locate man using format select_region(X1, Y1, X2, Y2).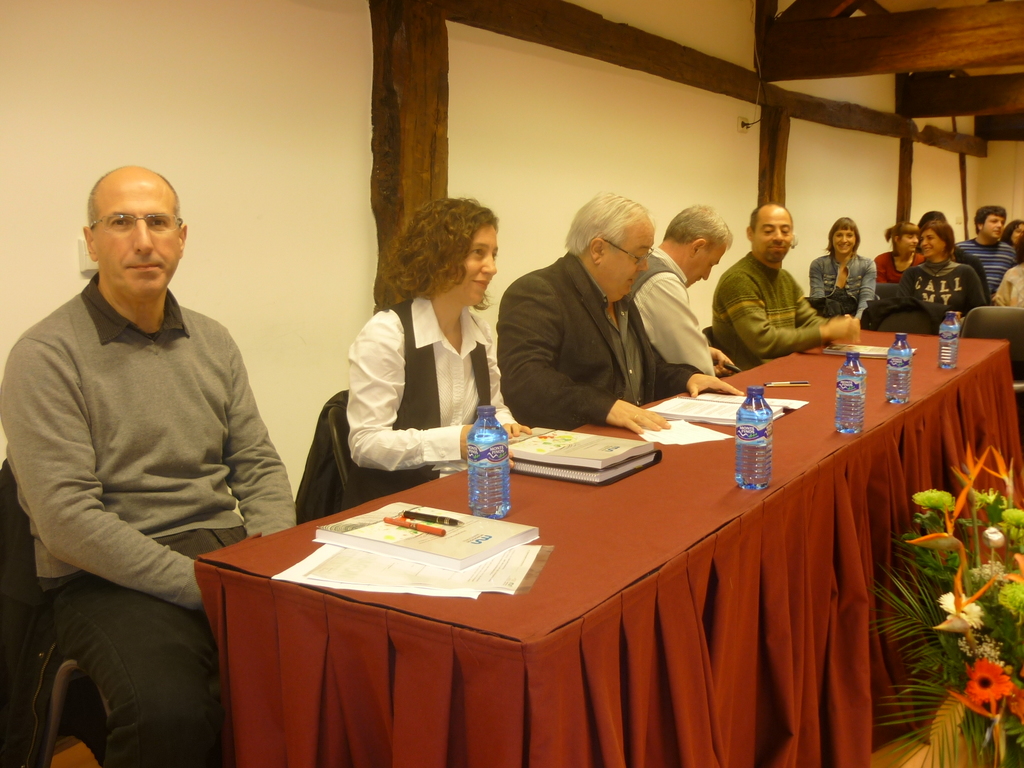
select_region(641, 194, 744, 387).
